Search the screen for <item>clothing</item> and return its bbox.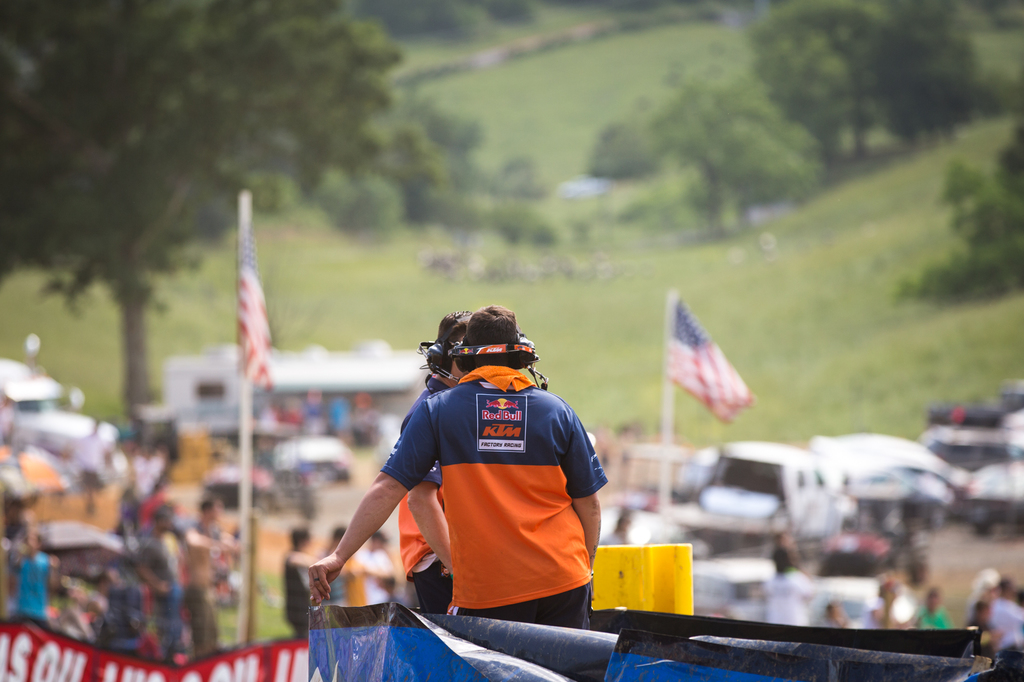
Found: 394:373:458:615.
